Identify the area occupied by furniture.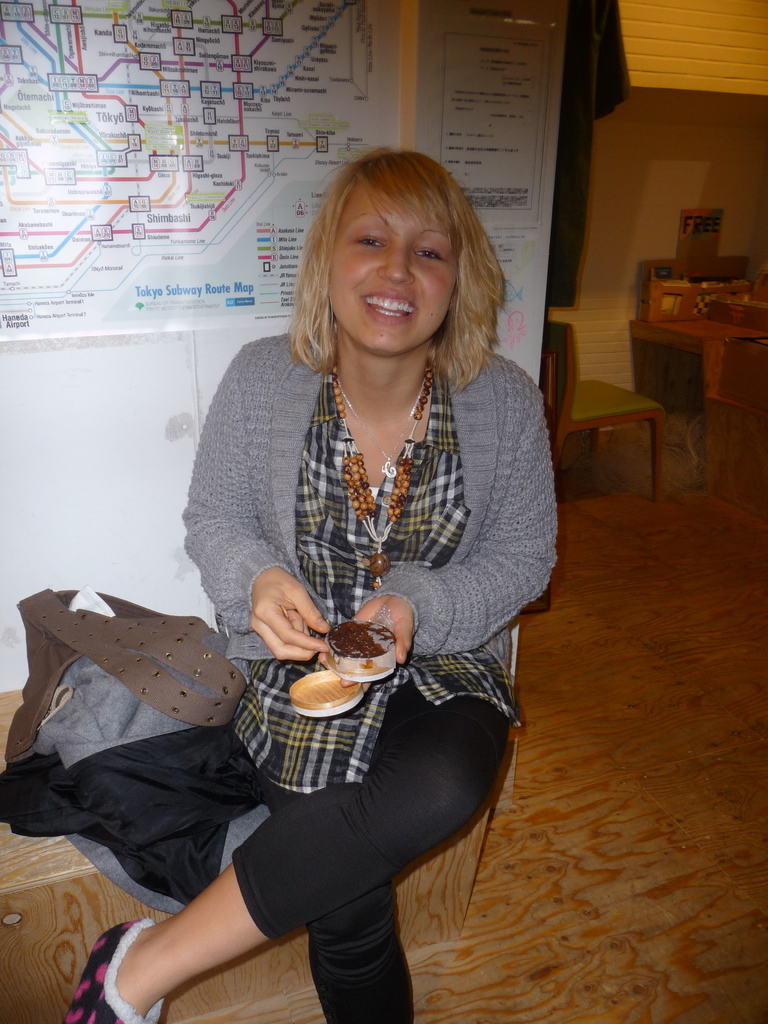
Area: <region>536, 316, 669, 503</region>.
